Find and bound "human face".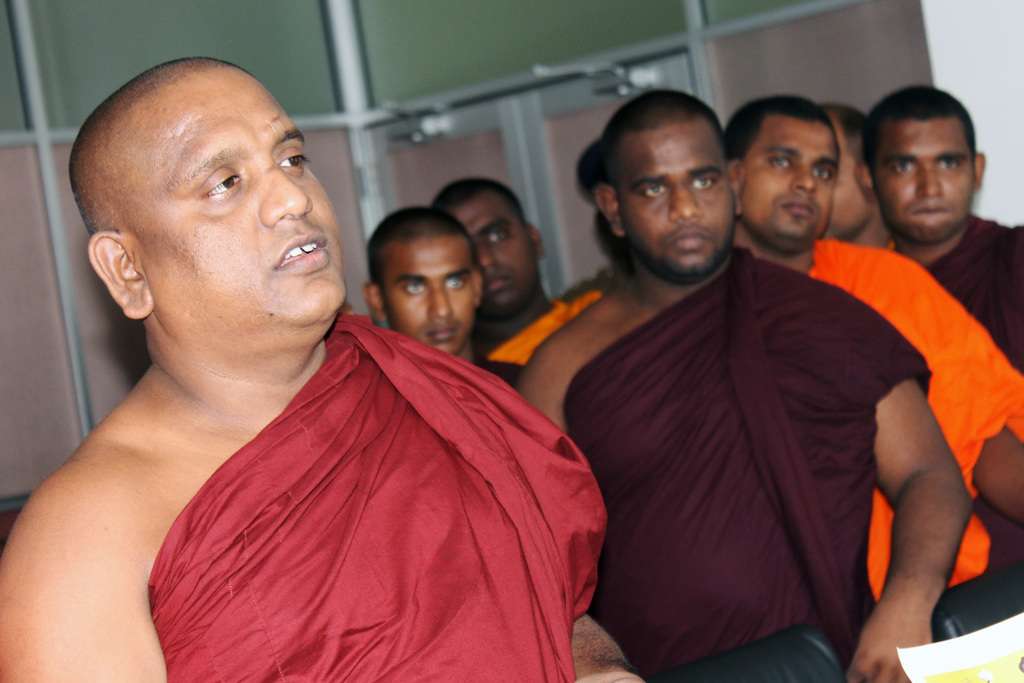
Bound: select_region(445, 187, 535, 312).
